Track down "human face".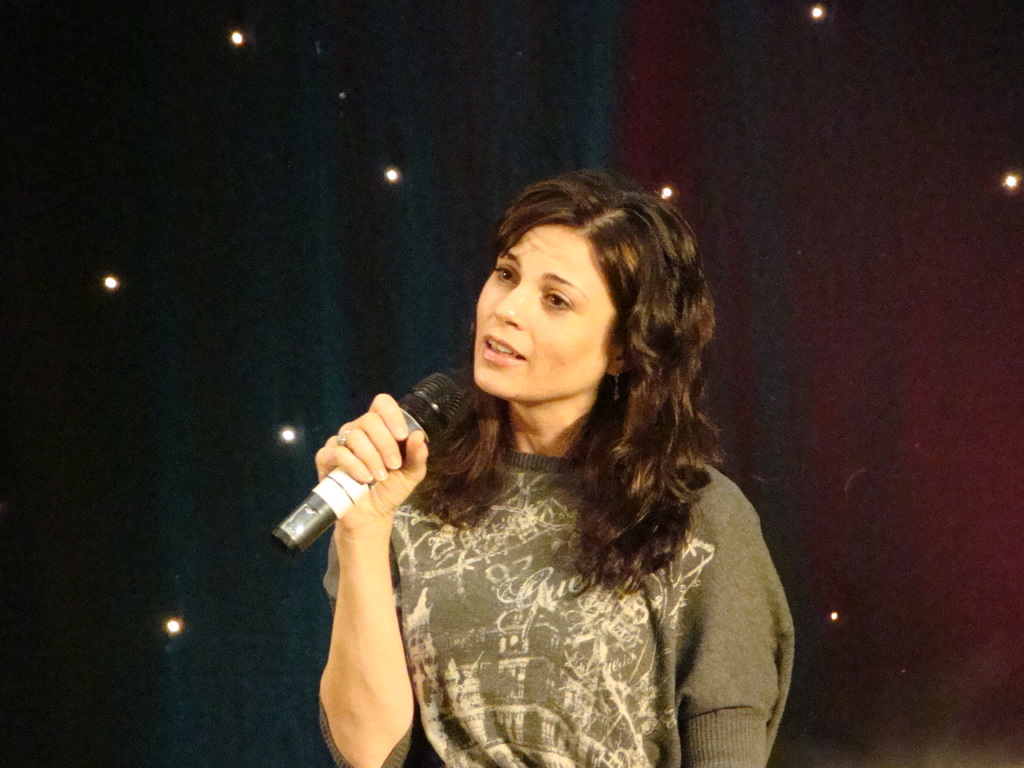
Tracked to locate(469, 219, 620, 401).
